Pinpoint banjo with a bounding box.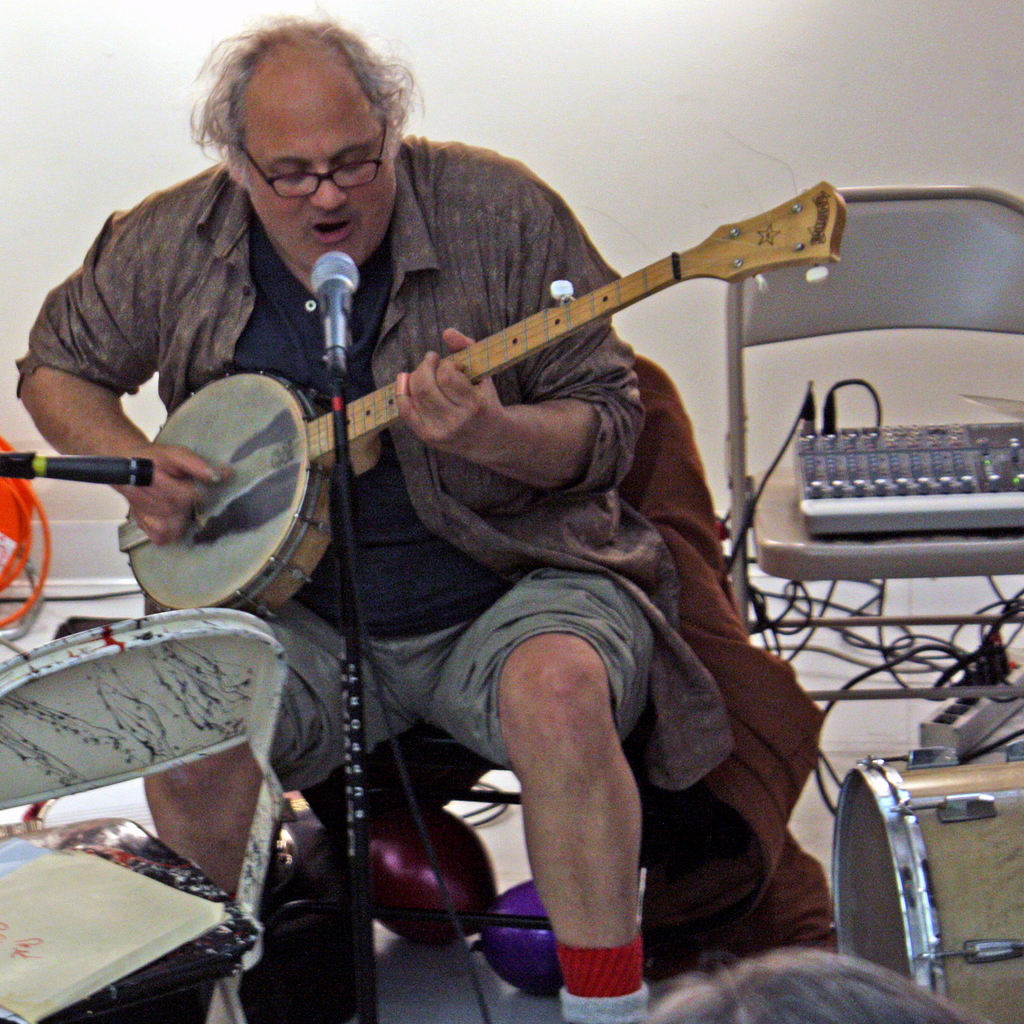
{"x1": 106, "y1": 174, "x2": 852, "y2": 623}.
